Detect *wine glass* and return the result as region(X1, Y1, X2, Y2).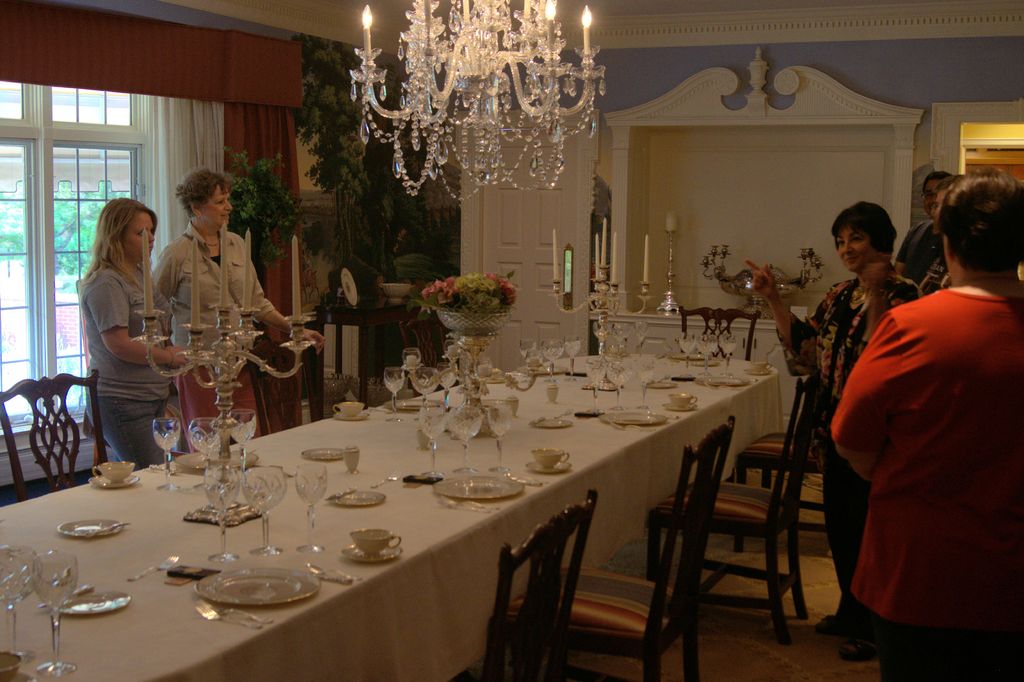
region(228, 411, 255, 481).
